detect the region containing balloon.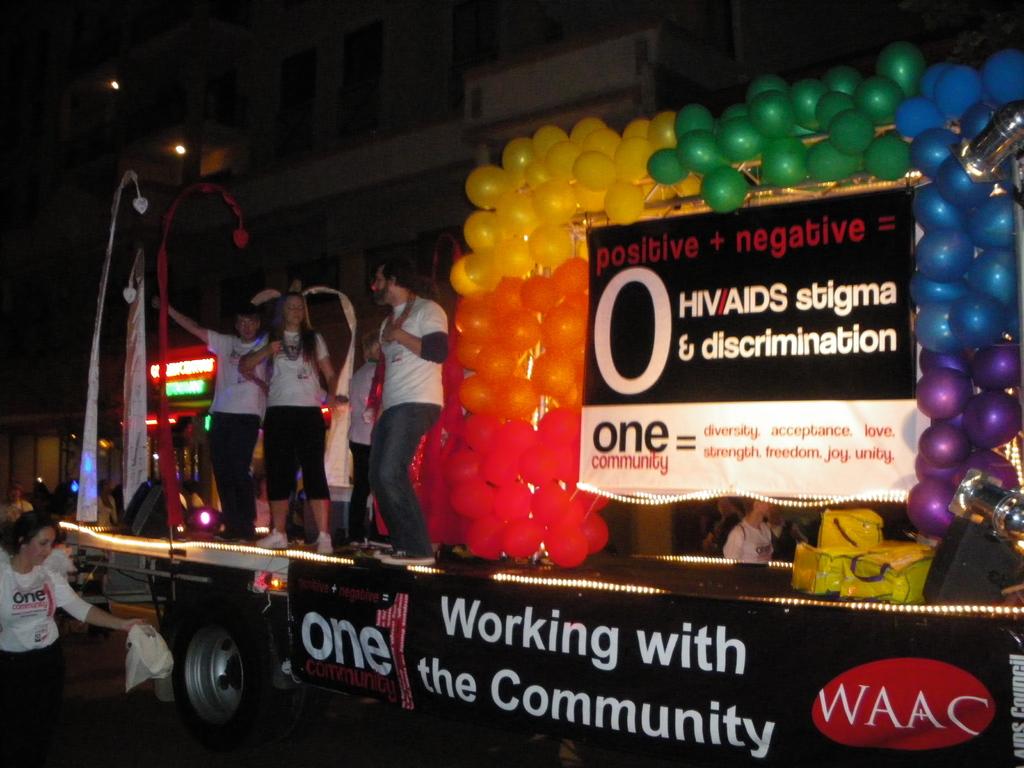
748/77/784/98.
